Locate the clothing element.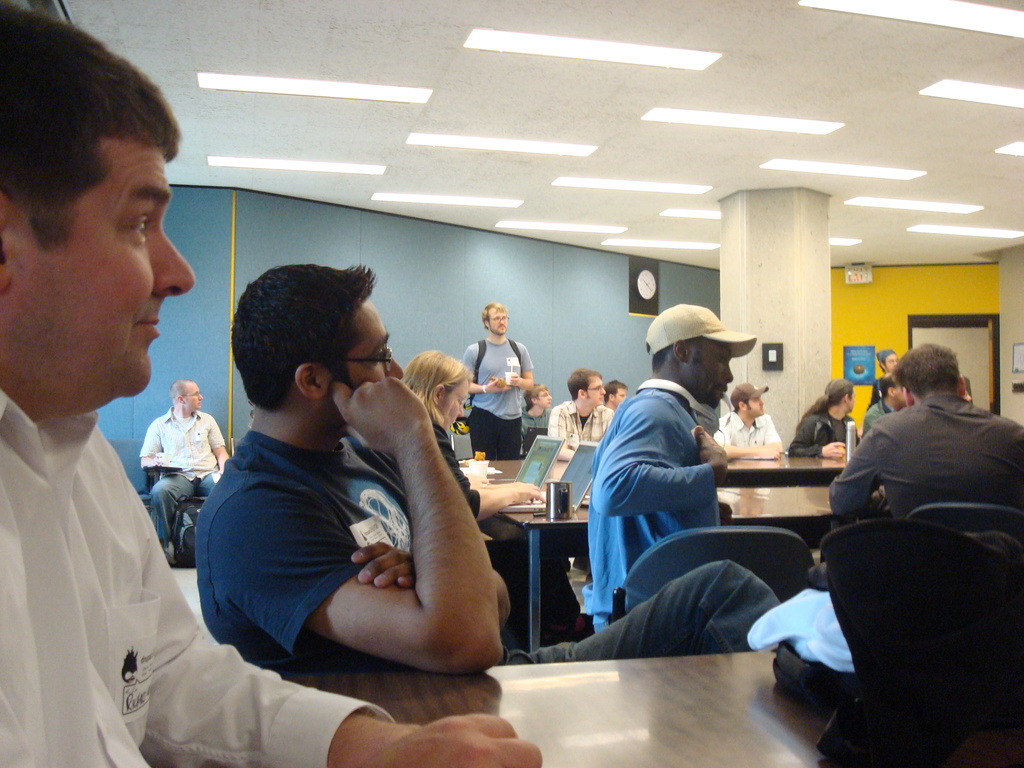
Element bbox: crop(524, 410, 556, 458).
